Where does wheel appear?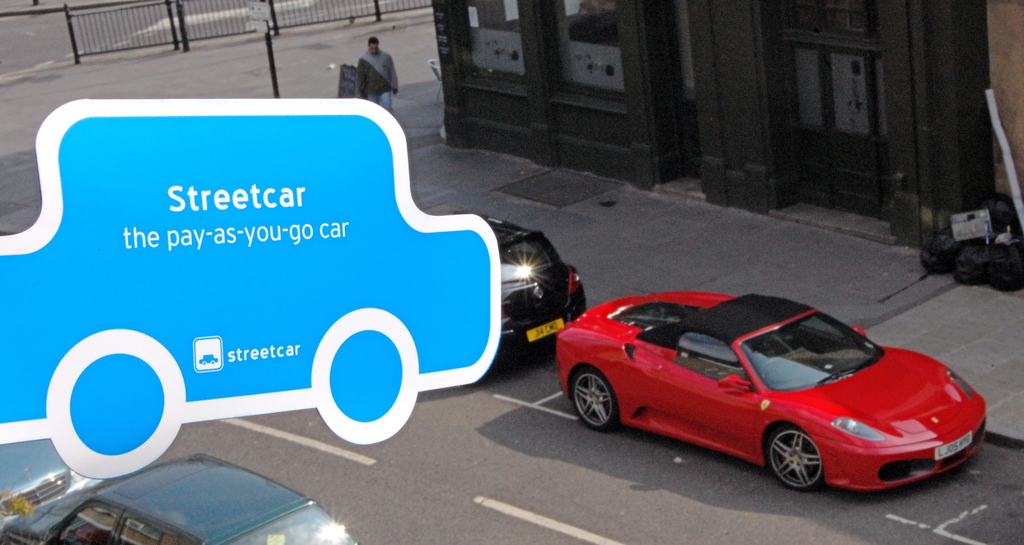
Appears at l=765, t=426, r=825, b=490.
